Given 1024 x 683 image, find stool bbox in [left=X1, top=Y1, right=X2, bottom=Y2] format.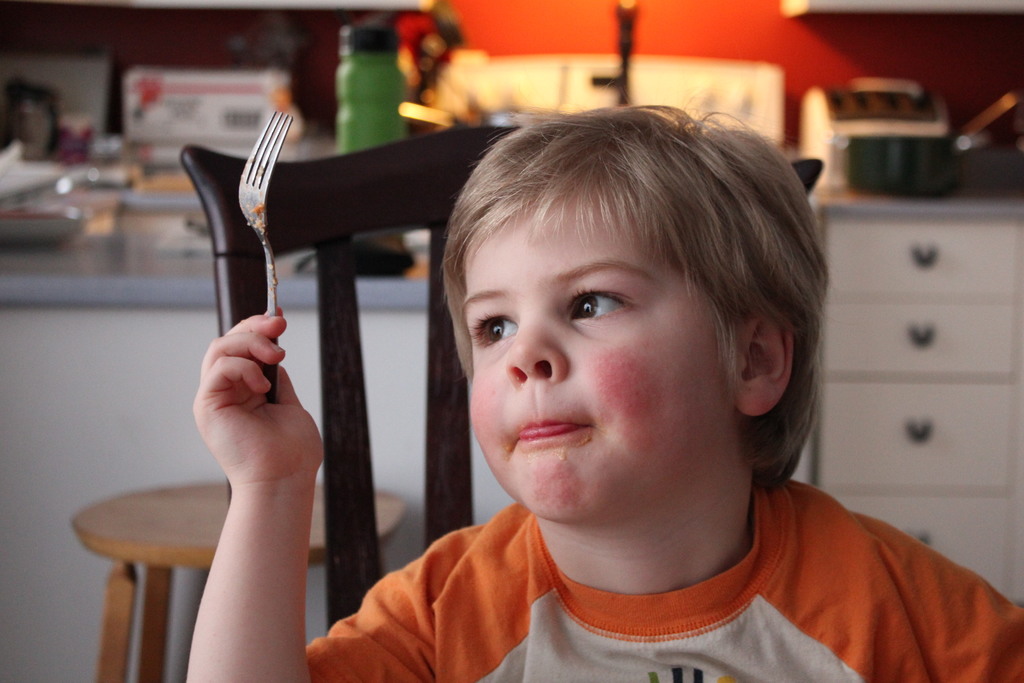
[left=72, top=481, right=405, bottom=682].
